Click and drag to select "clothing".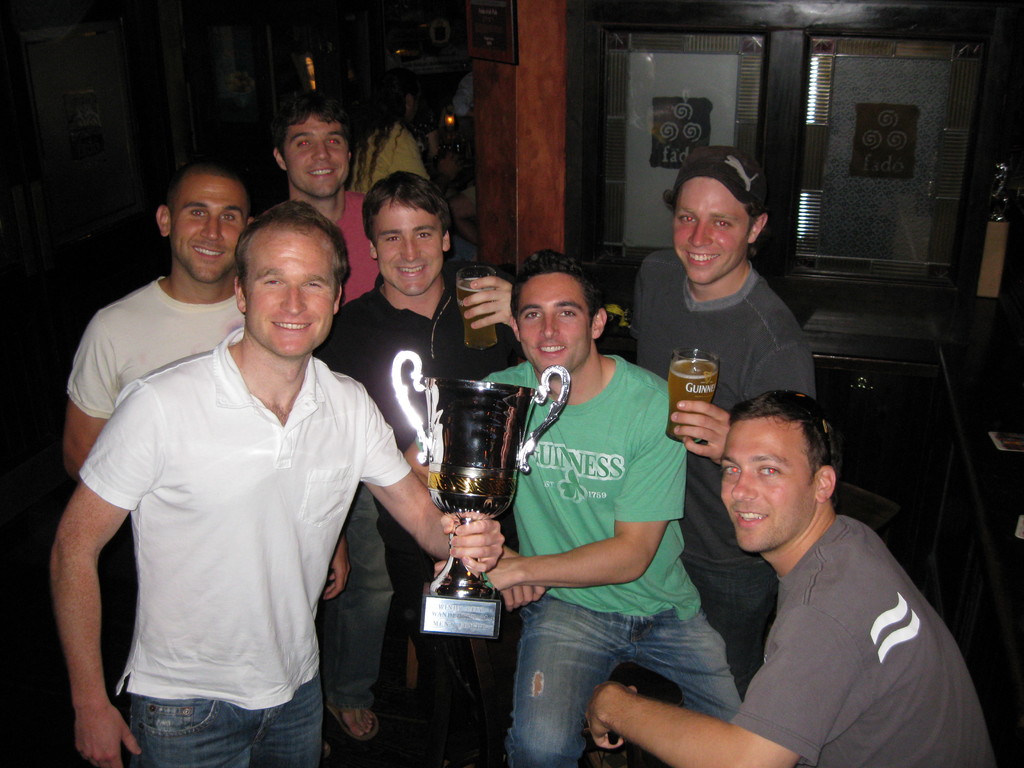
Selection: {"left": 477, "top": 349, "right": 744, "bottom": 767}.
